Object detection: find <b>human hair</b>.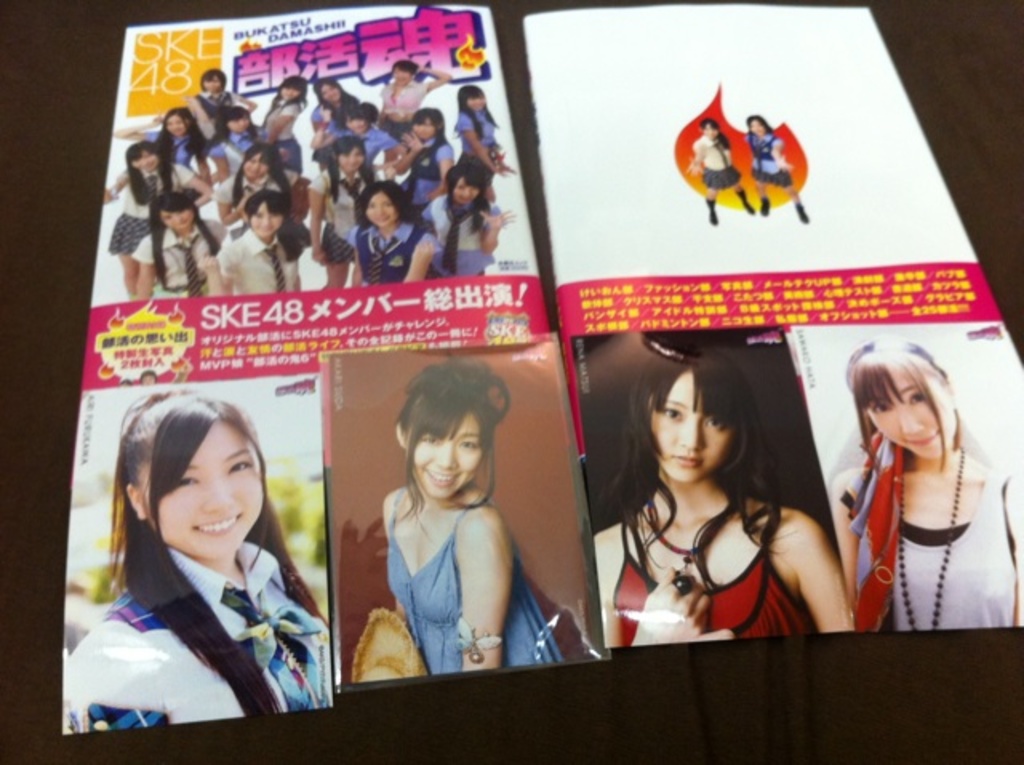
(120,136,174,208).
